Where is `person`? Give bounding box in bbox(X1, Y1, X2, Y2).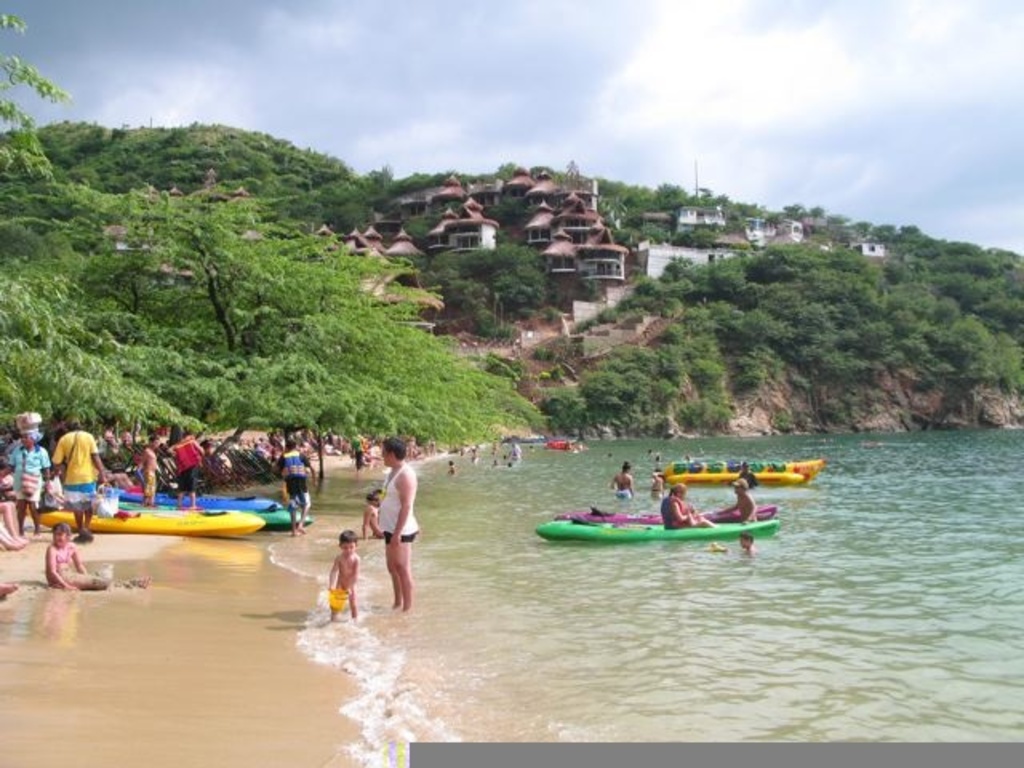
bbox(46, 509, 150, 595).
